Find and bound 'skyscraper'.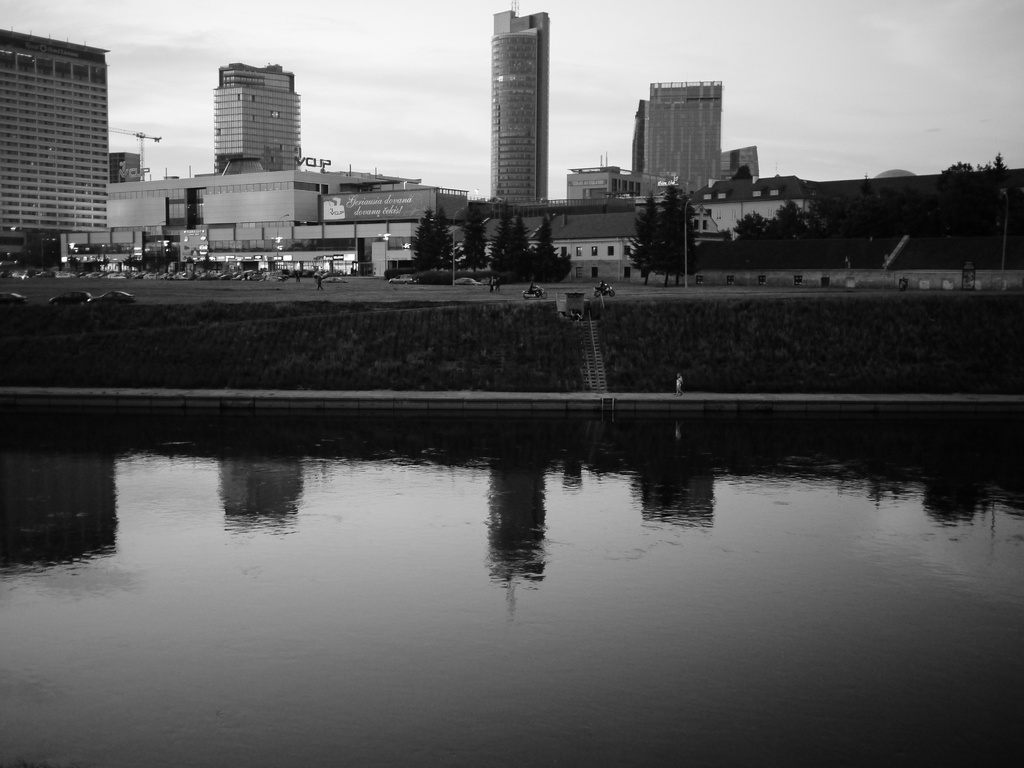
Bound: l=0, t=24, r=110, b=275.
